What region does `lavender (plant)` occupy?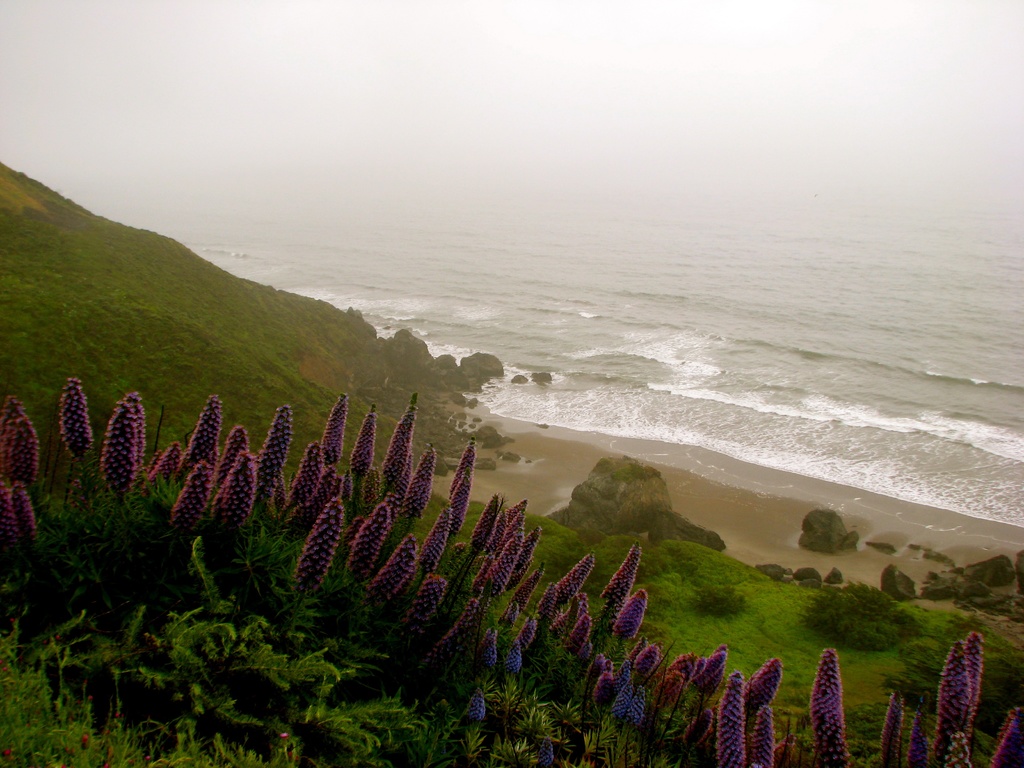
{"left": 294, "top": 499, "right": 344, "bottom": 586}.
